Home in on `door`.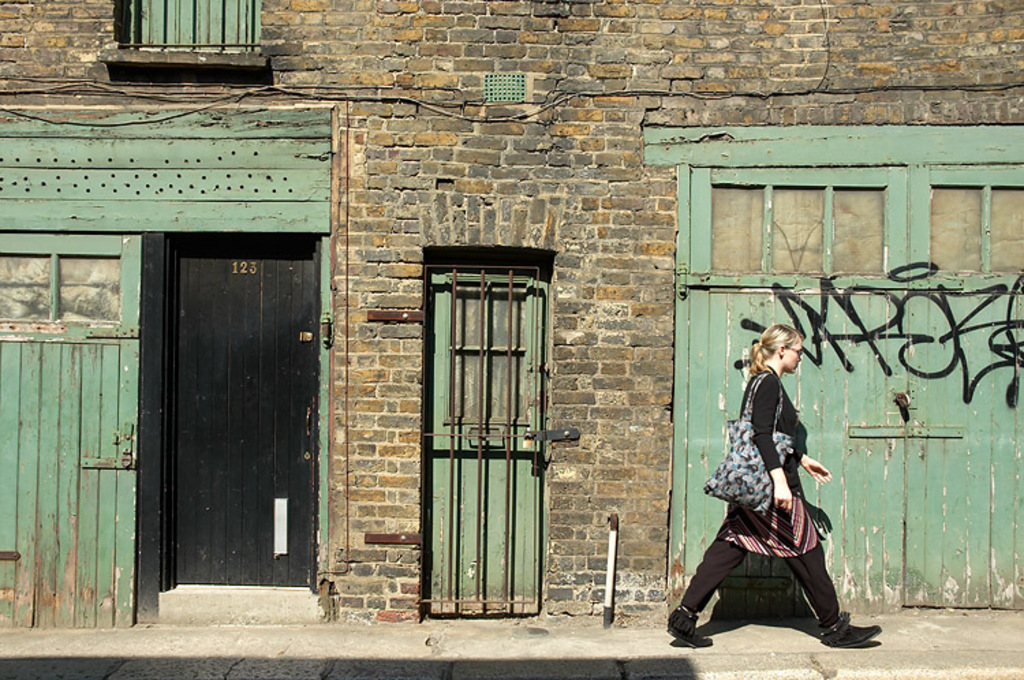
Homed in at bbox(702, 294, 1023, 610).
